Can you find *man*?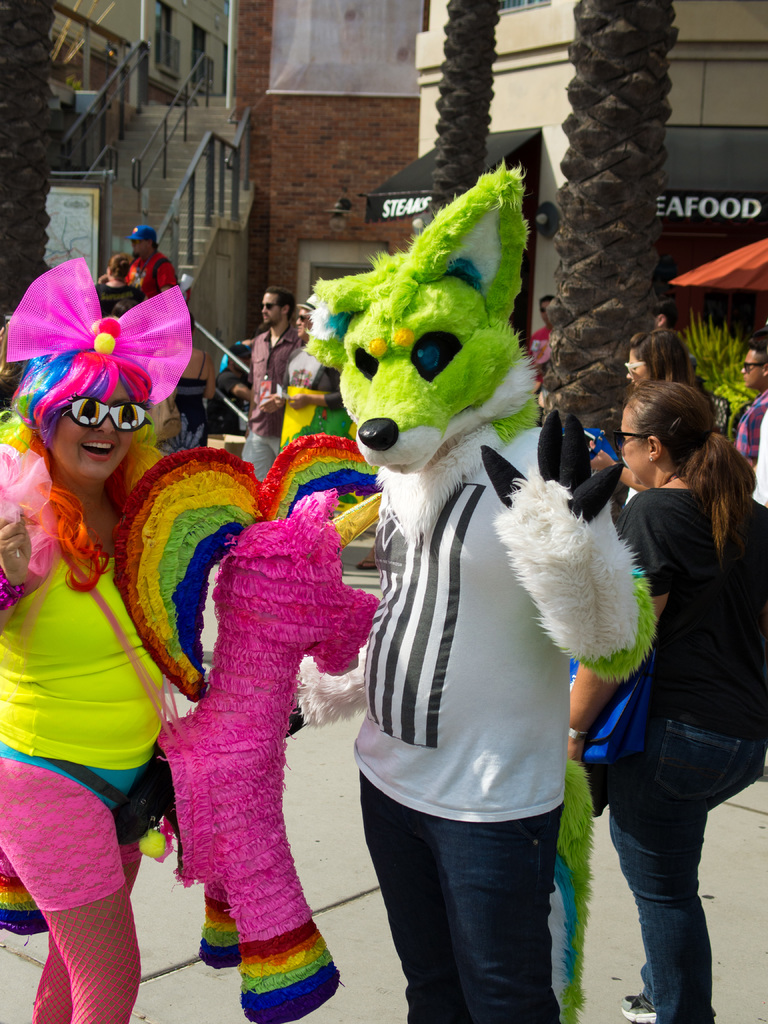
Yes, bounding box: [730,338,767,476].
